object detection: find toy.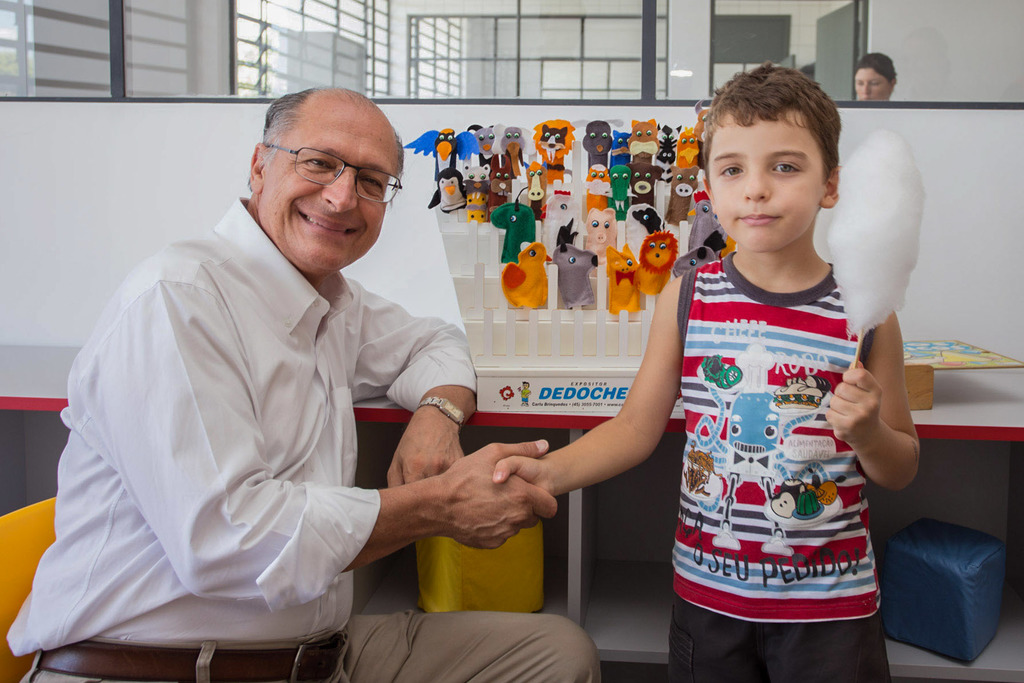
l=685, t=109, r=713, b=166.
